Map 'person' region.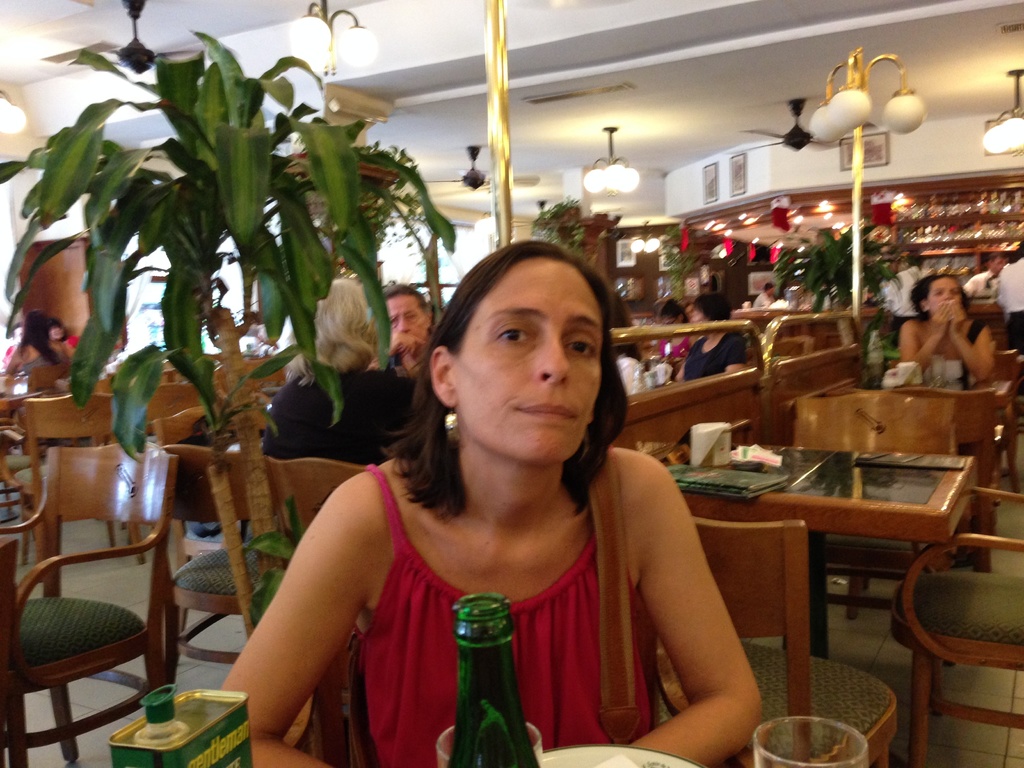
Mapped to [x1=223, y1=244, x2=745, y2=767].
